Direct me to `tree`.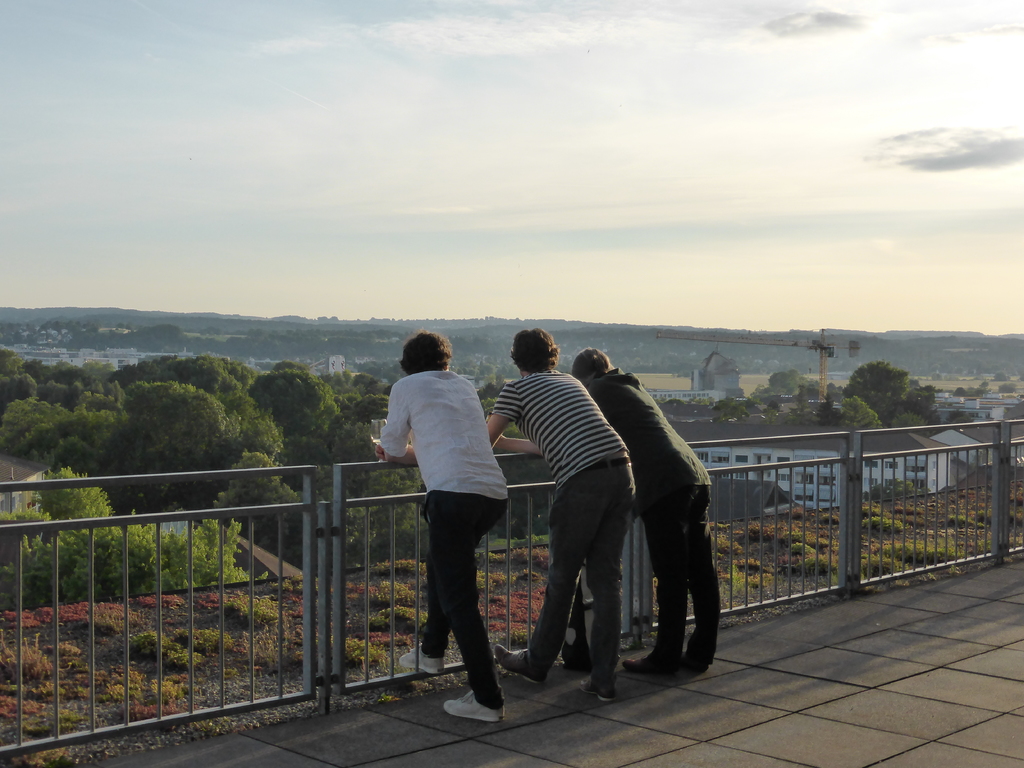
Direction: [left=0, top=343, right=22, bottom=387].
